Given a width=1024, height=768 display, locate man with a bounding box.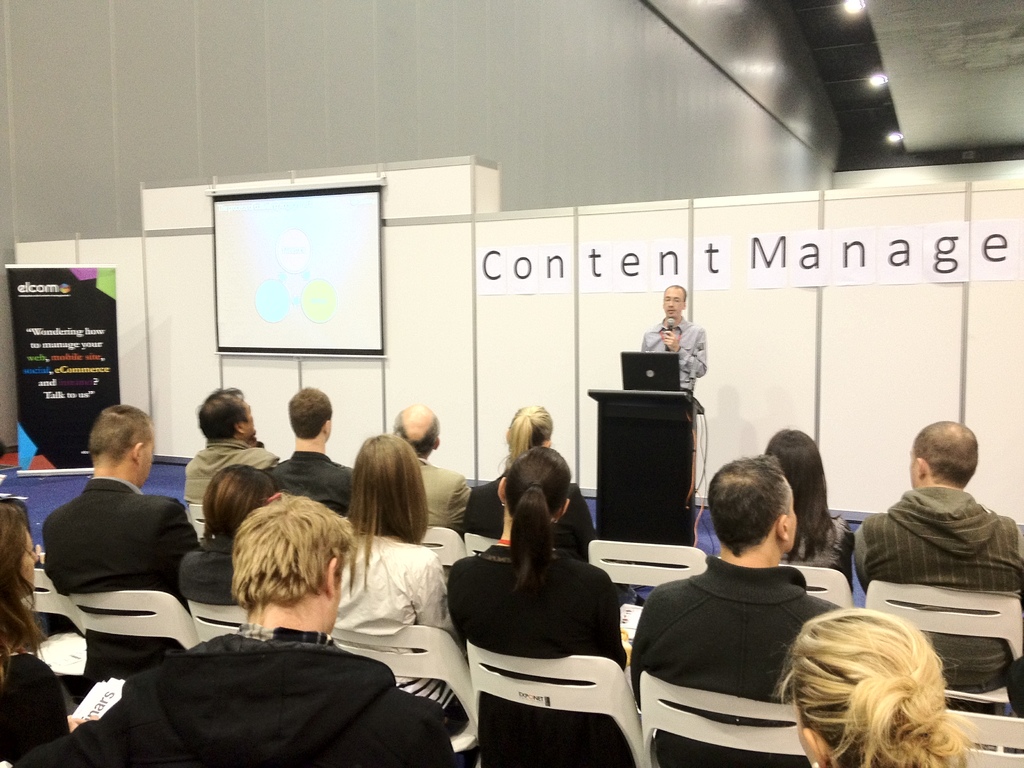
Located: [18,490,459,767].
